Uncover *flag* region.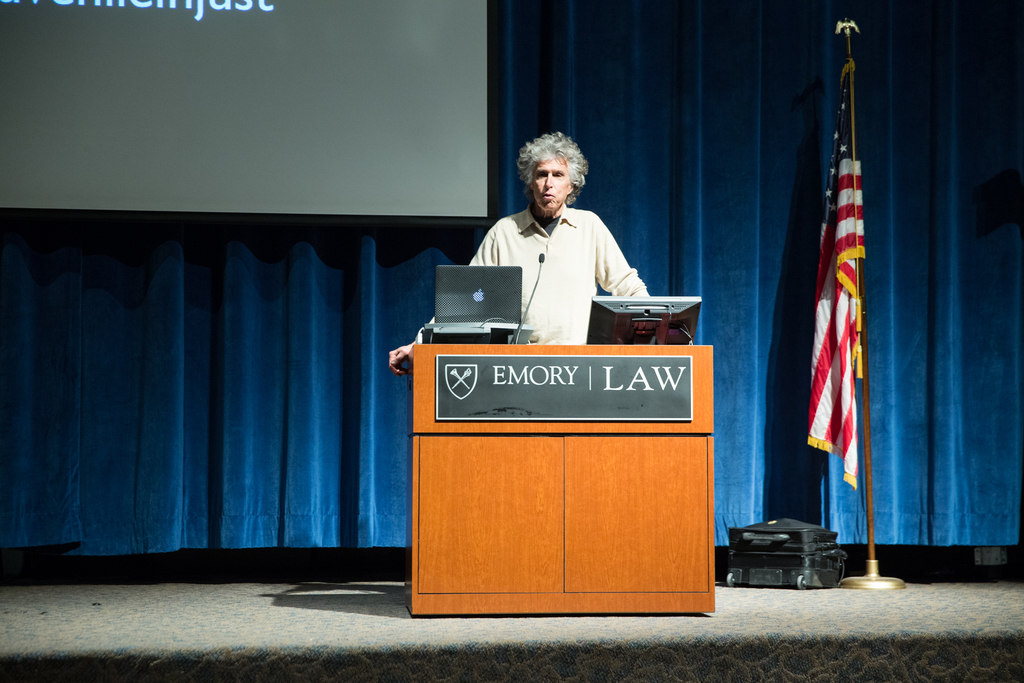
Uncovered: [x1=801, y1=93, x2=877, y2=546].
